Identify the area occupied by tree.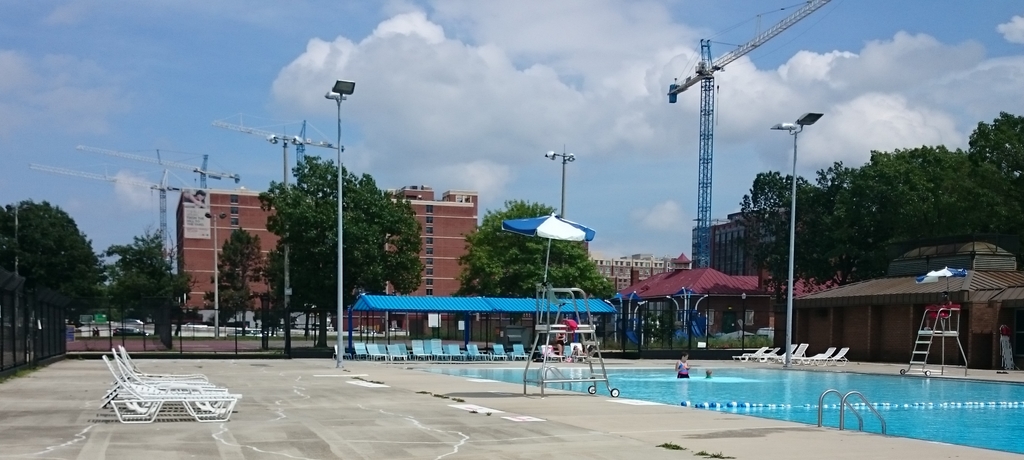
Area: [left=213, top=231, right=268, bottom=326].
